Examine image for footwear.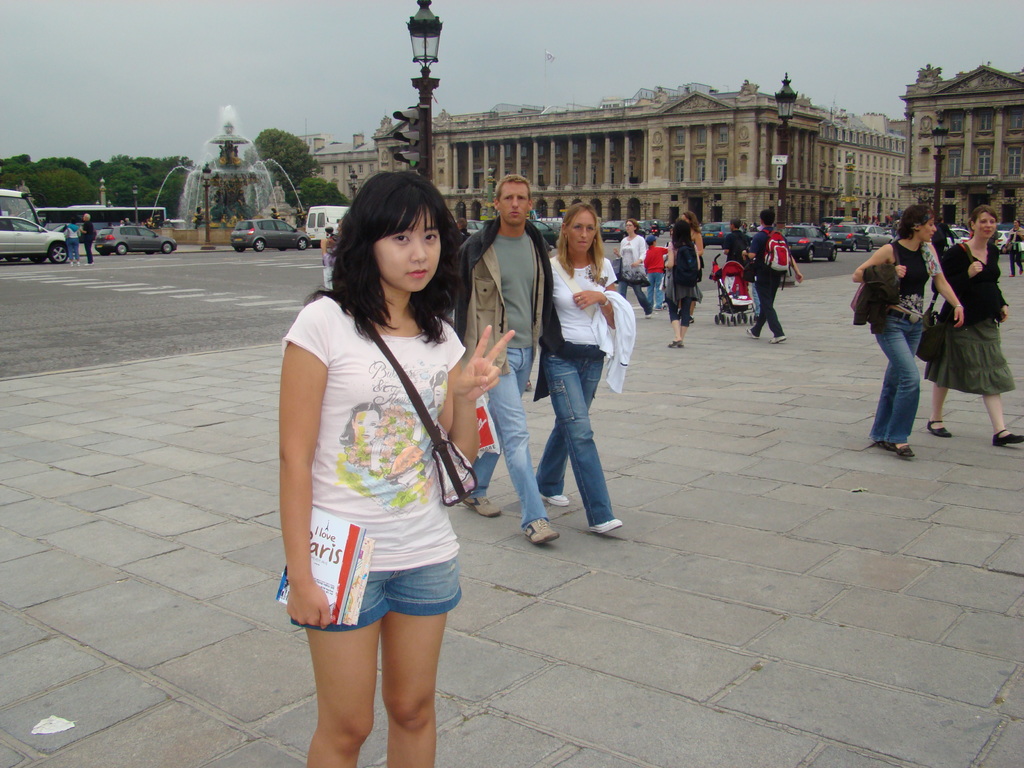
Examination result: box(872, 441, 890, 450).
